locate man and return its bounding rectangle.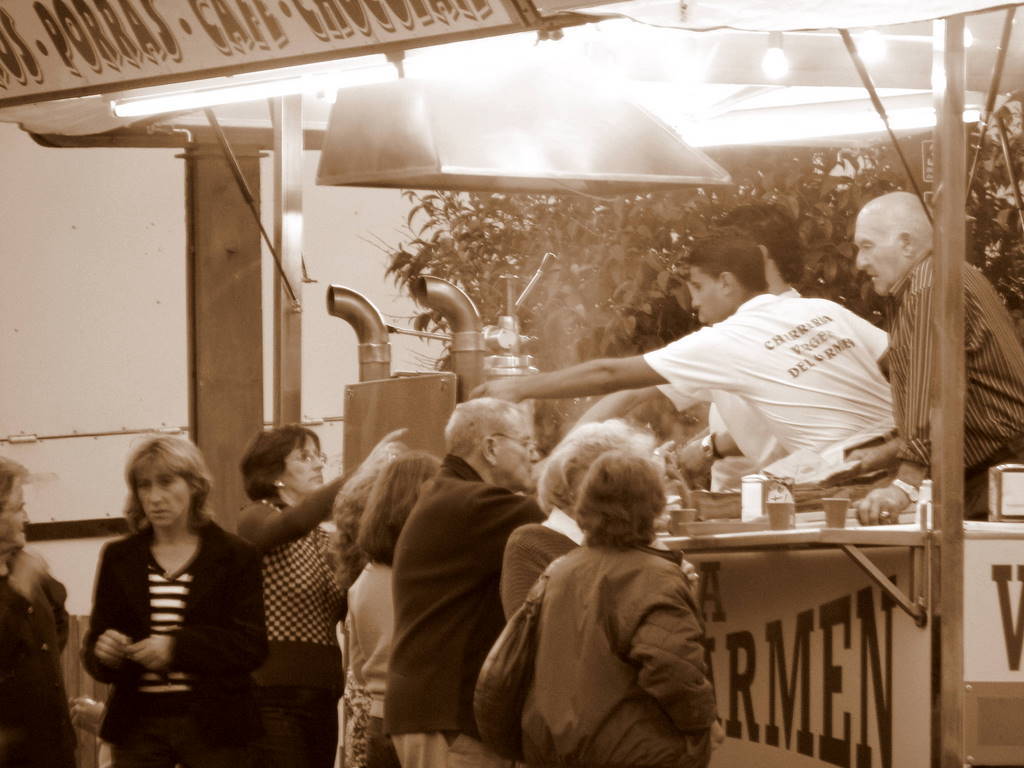
[380, 396, 552, 767].
